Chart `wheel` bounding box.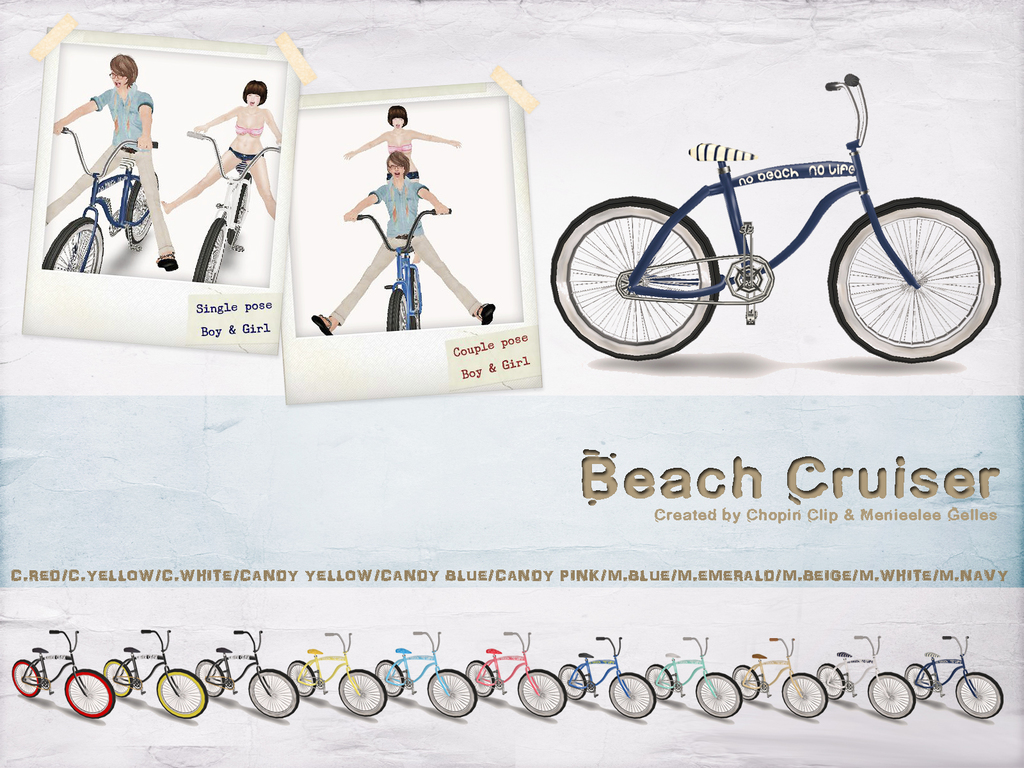
Charted: <bbox>104, 209, 120, 236</bbox>.
